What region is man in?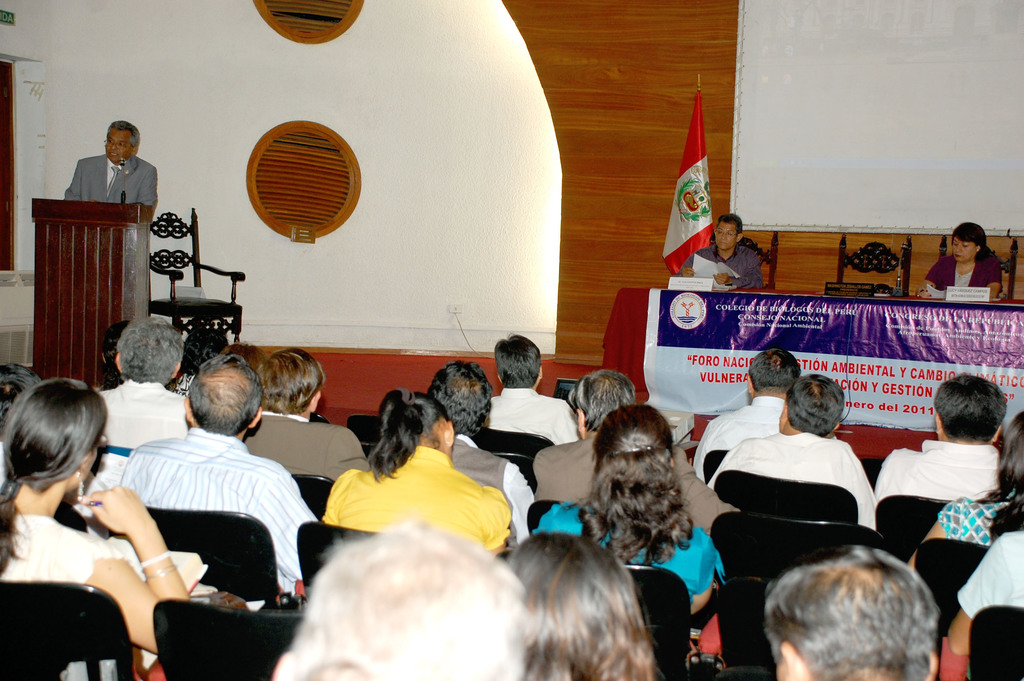
select_region(273, 516, 522, 680).
